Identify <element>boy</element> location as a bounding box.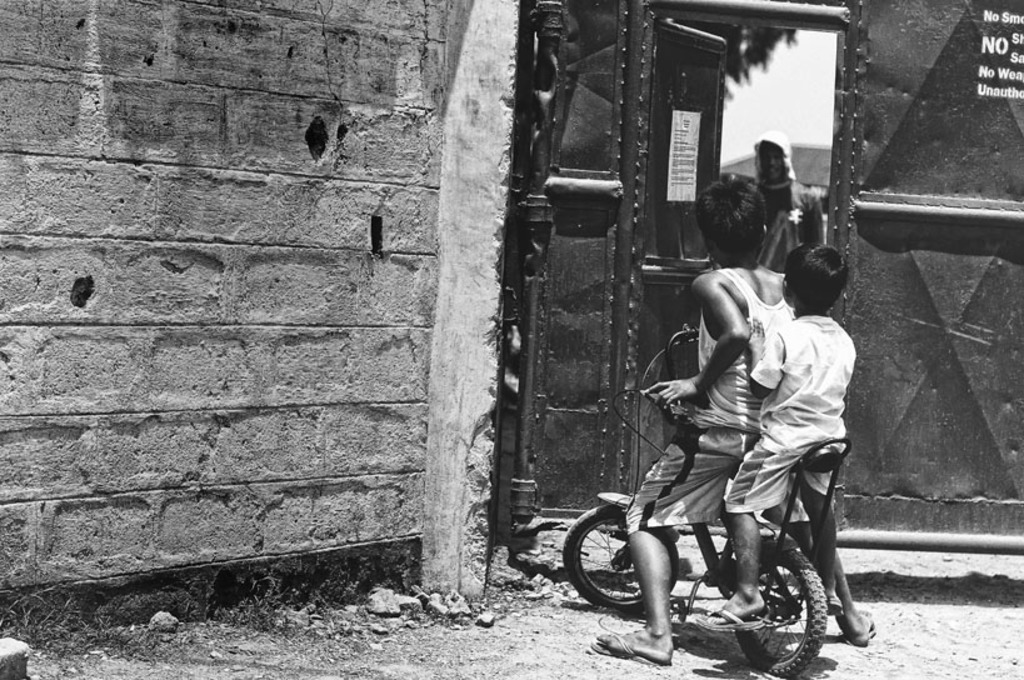
699, 241, 859, 629.
